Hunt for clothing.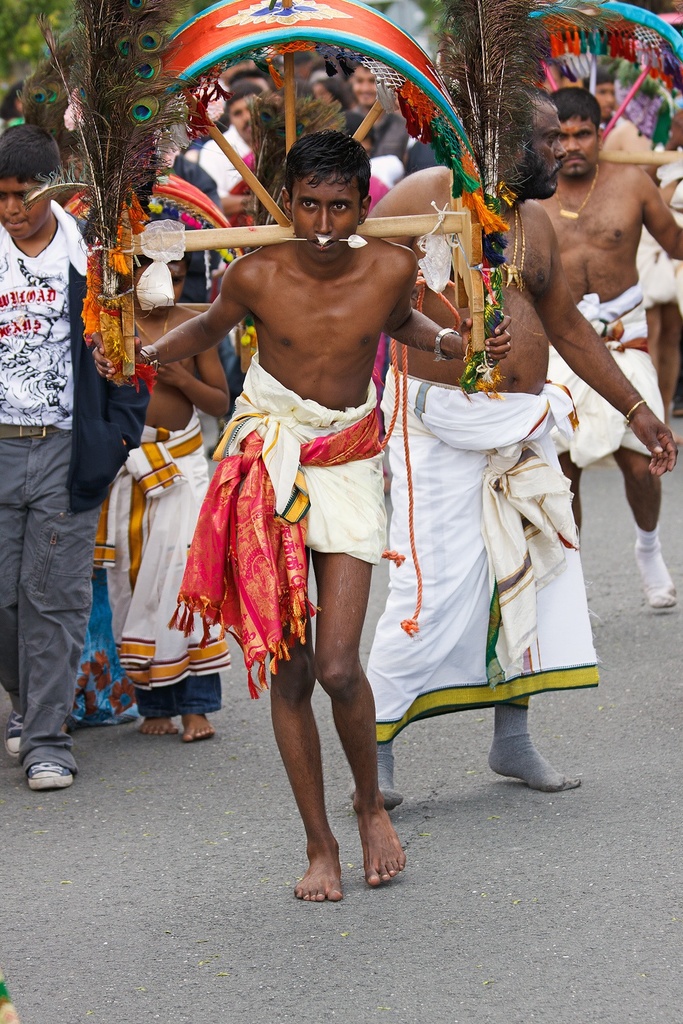
Hunted down at <box>406,130,463,173</box>.
